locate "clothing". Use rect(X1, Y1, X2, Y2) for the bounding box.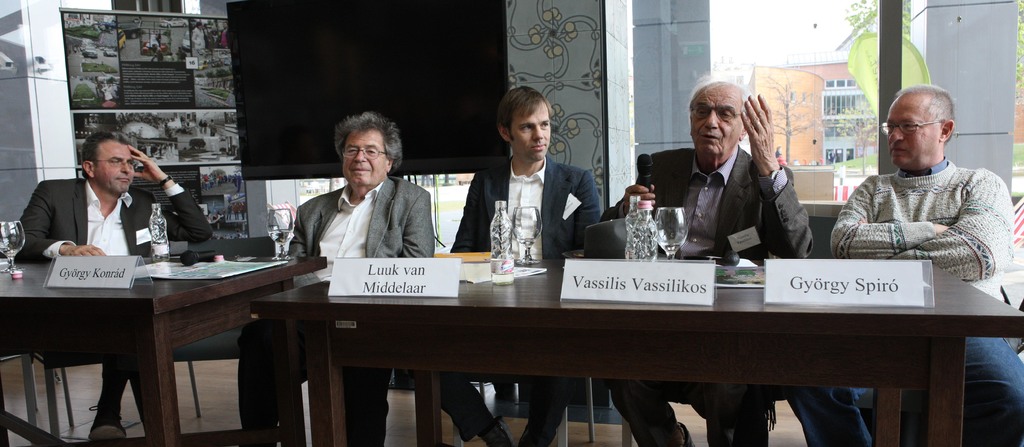
rect(602, 145, 814, 446).
